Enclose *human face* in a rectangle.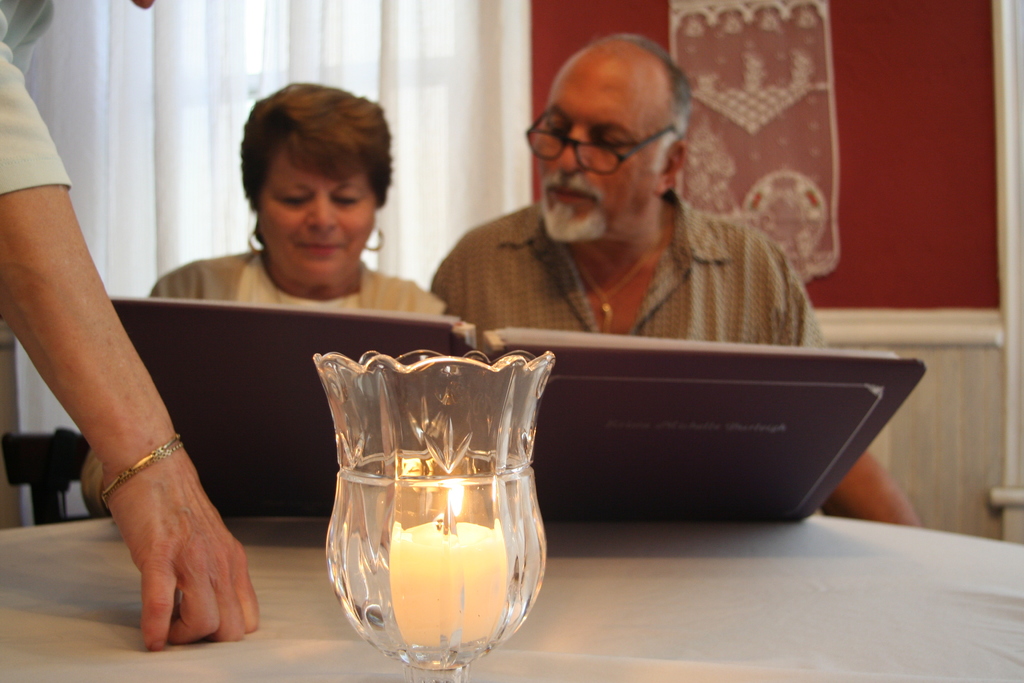
x1=527 y1=52 x2=656 y2=243.
